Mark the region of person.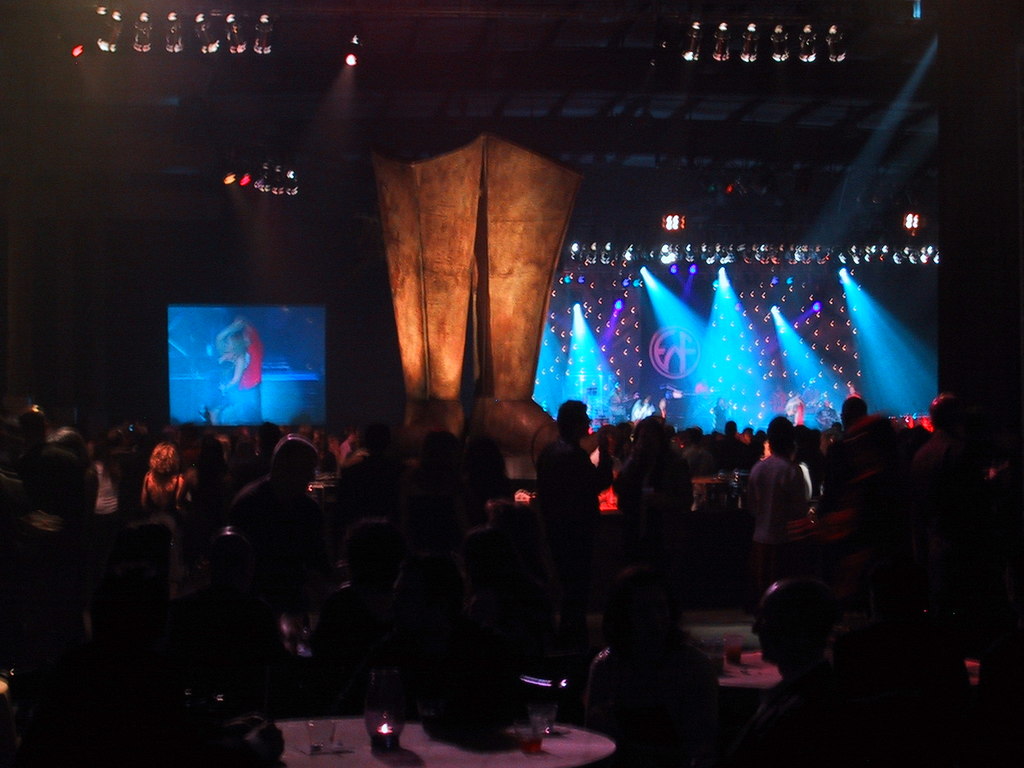
Region: 132,437,186,520.
